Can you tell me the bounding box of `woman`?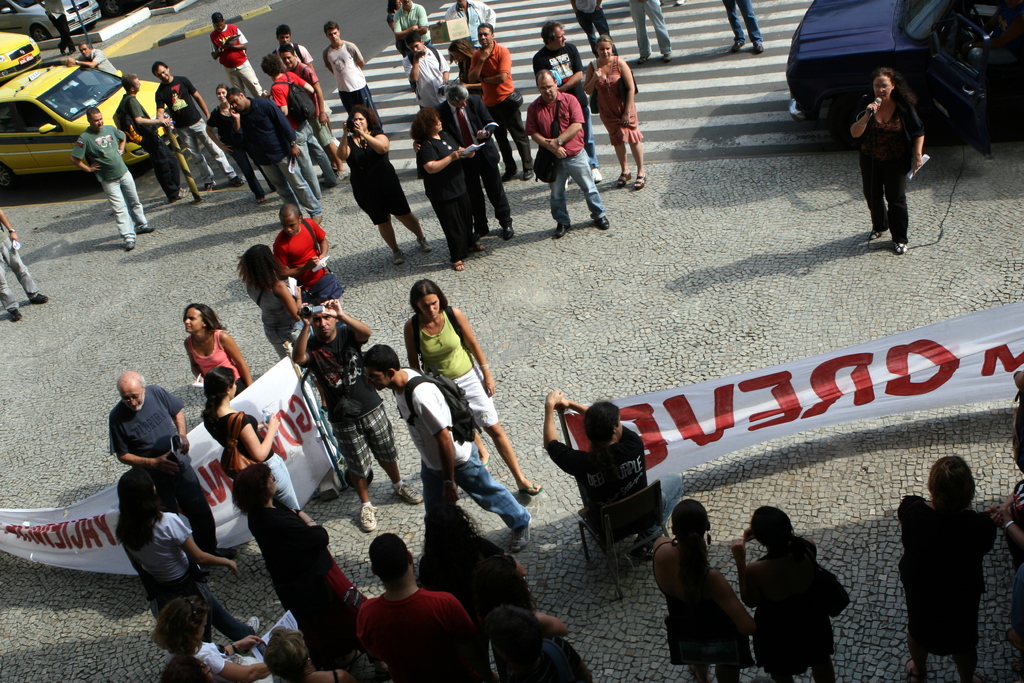
l=271, t=629, r=357, b=682.
